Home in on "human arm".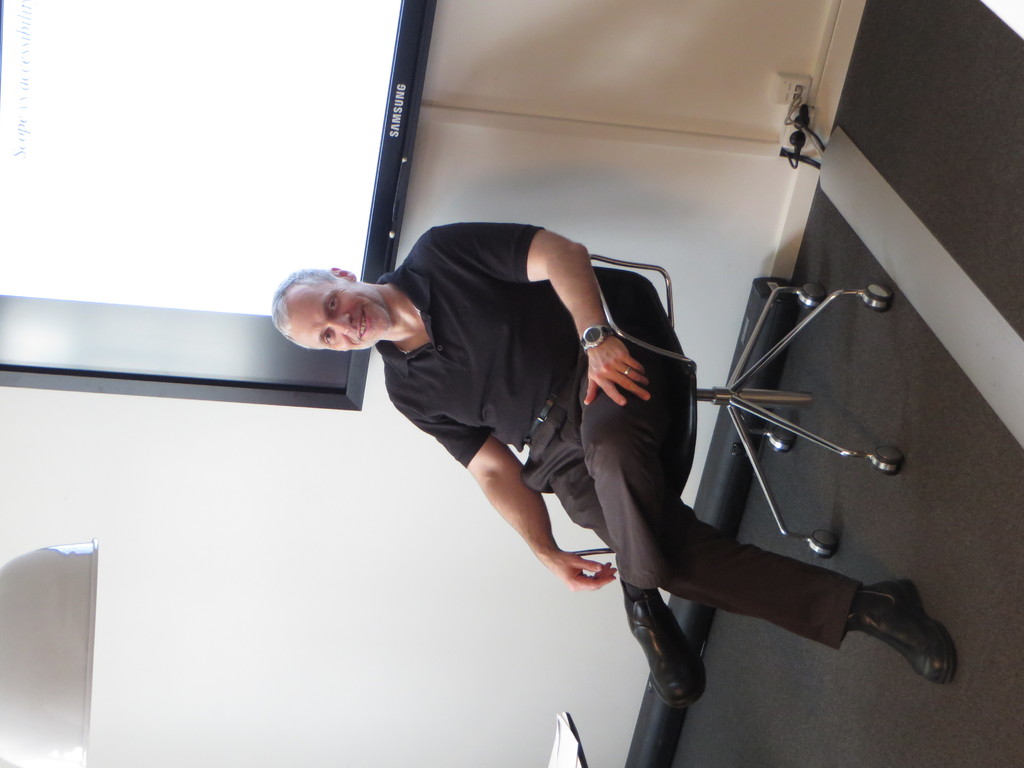
Homed in at {"x1": 396, "y1": 389, "x2": 615, "y2": 597}.
